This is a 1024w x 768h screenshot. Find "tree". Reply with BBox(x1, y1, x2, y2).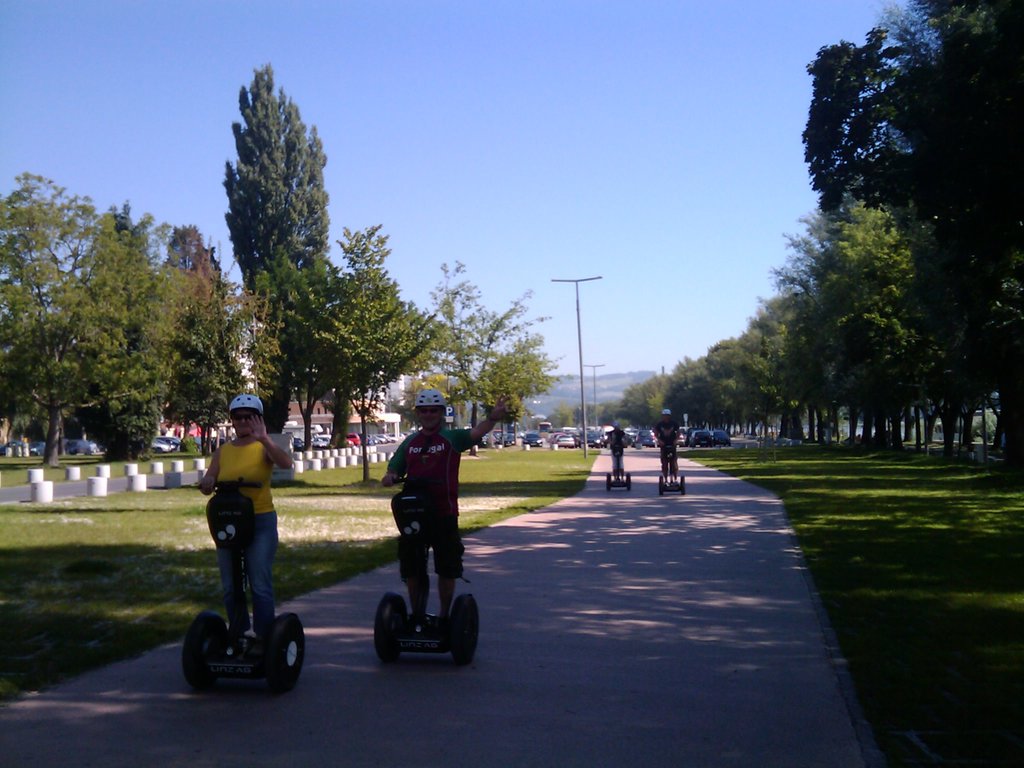
BBox(776, 193, 845, 445).
